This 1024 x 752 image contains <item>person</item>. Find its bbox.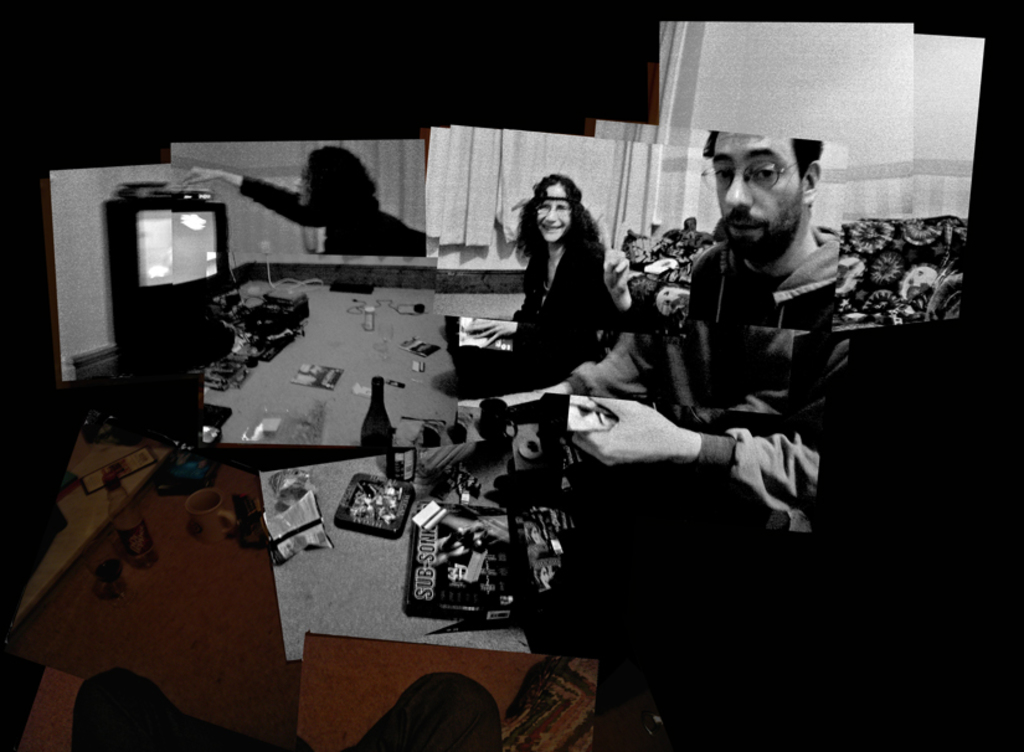
462 129 842 537.
